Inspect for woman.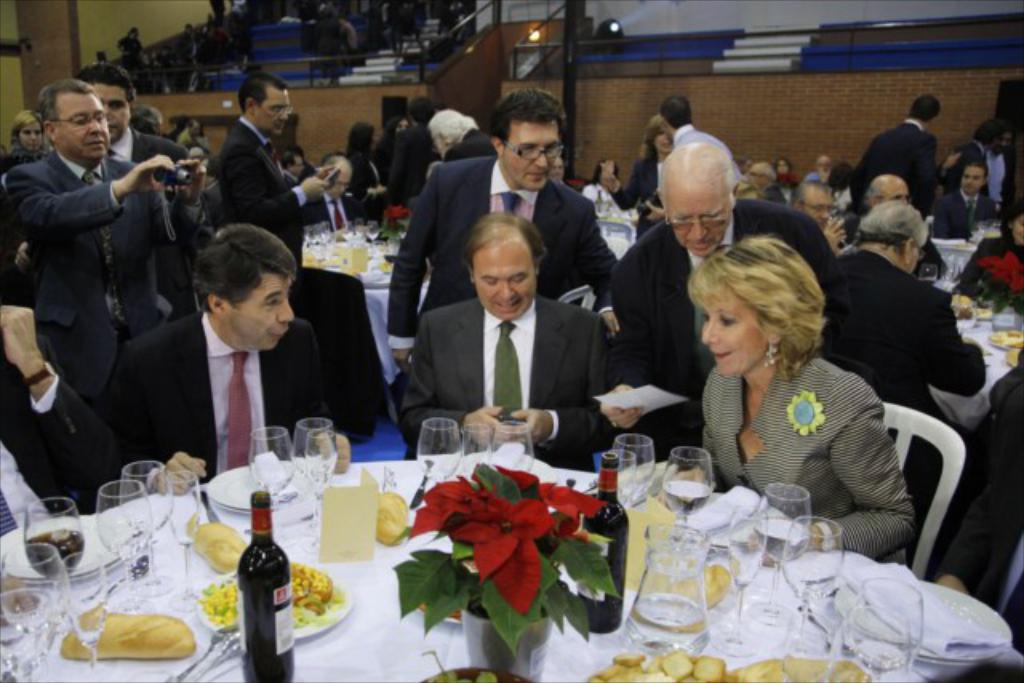
Inspection: detection(3, 107, 51, 174).
